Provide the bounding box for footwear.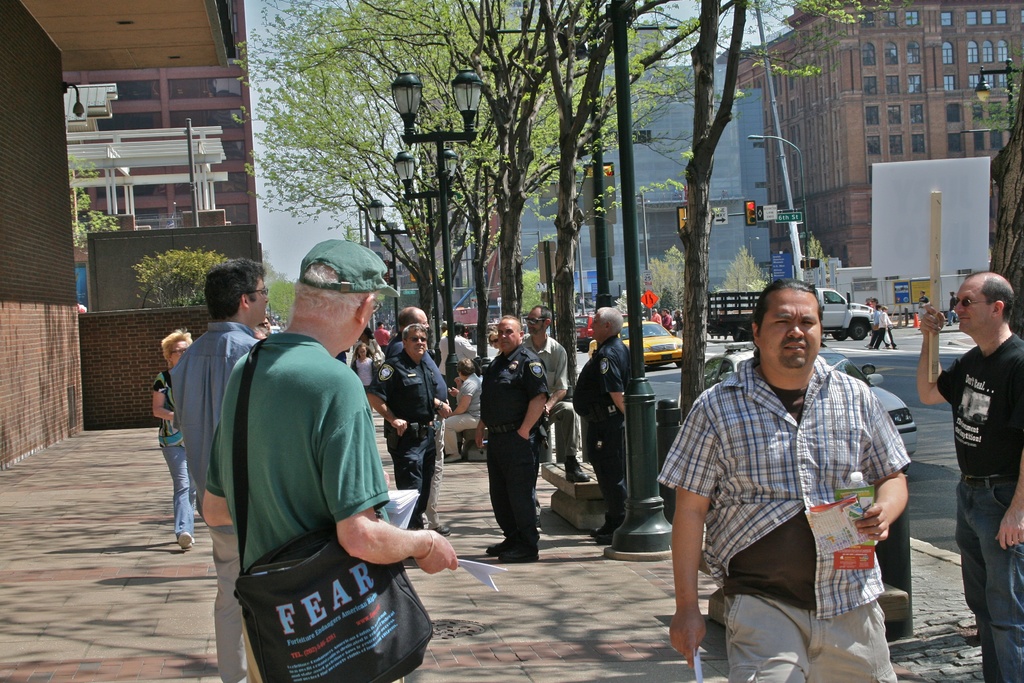
[565, 463, 593, 482].
